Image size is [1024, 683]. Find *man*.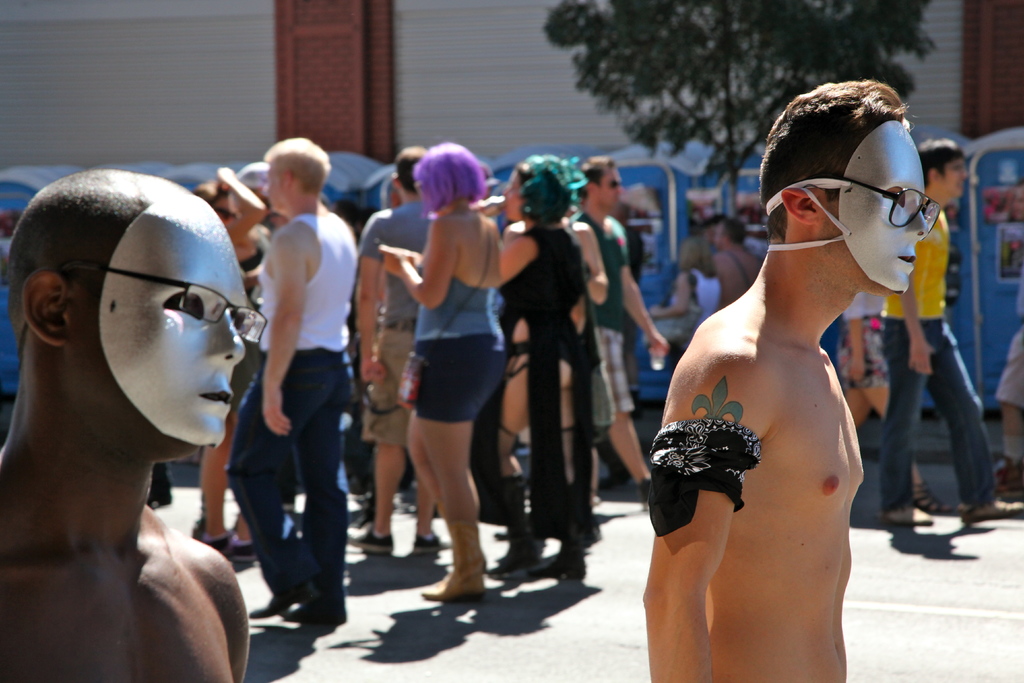
<box>0,172,256,682</box>.
